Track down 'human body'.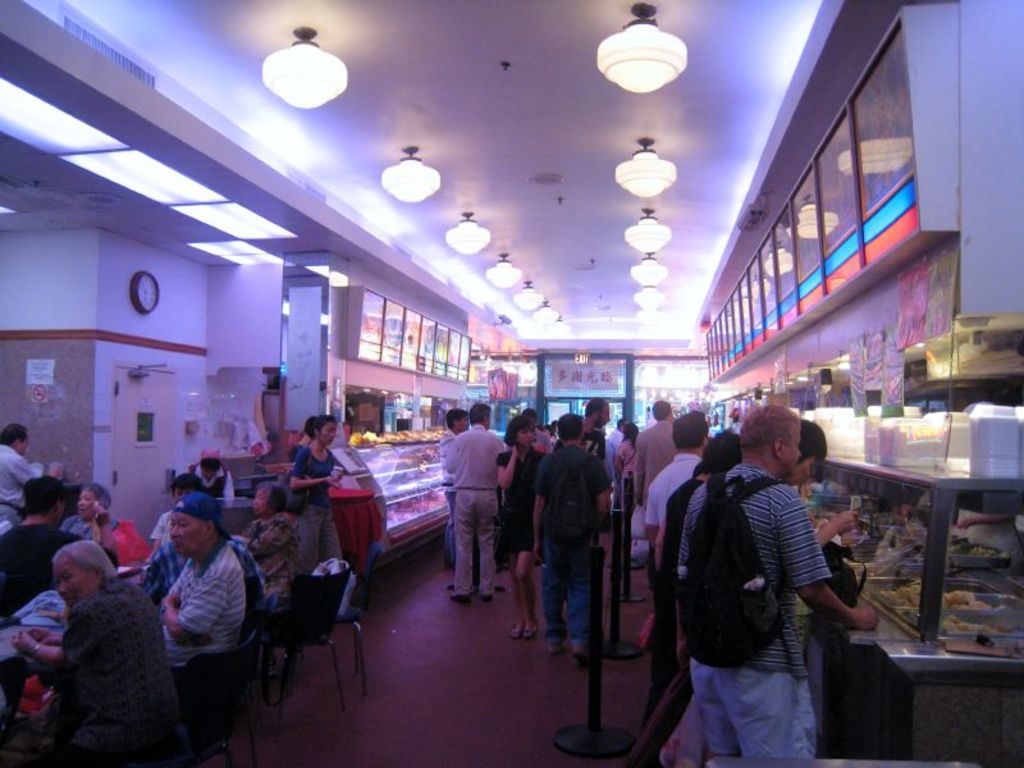
Tracked to 56 488 114 570.
